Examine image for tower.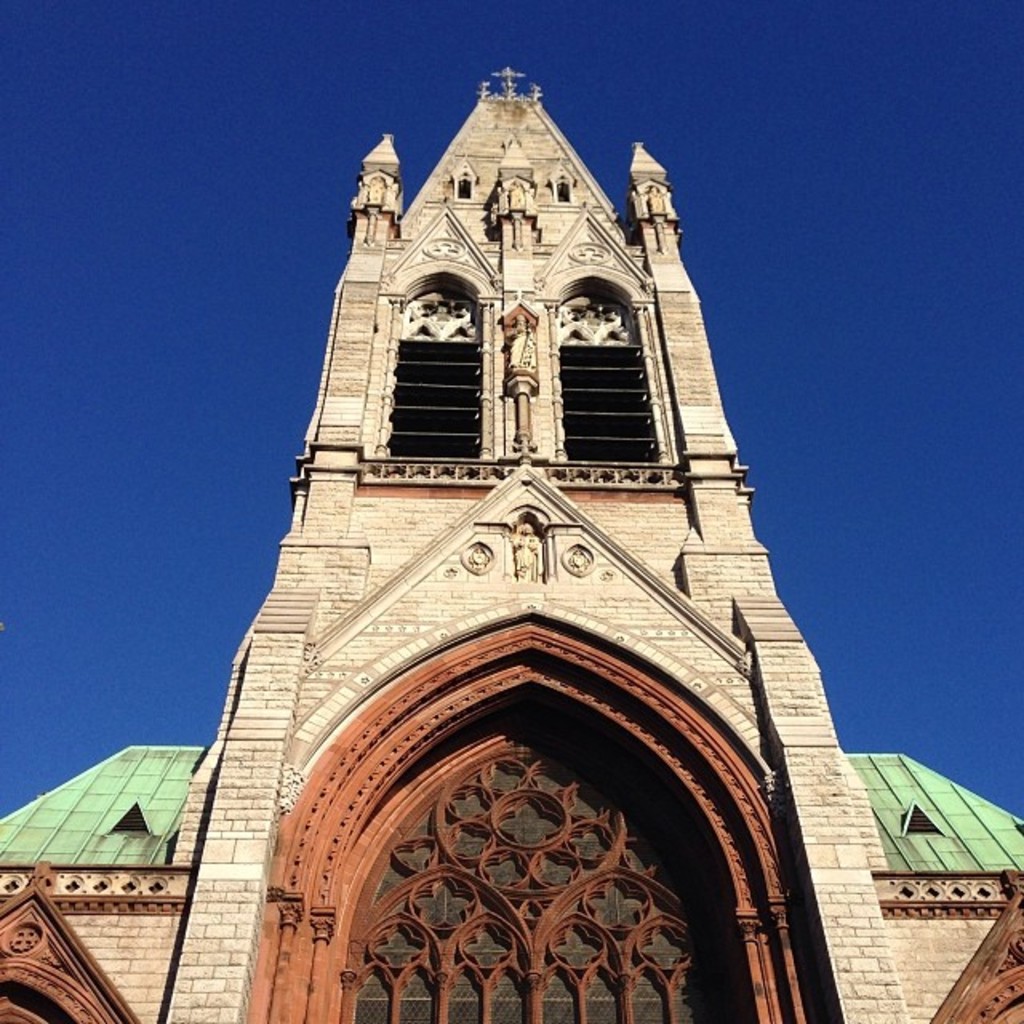
Examination result: 222, 43, 789, 774.
